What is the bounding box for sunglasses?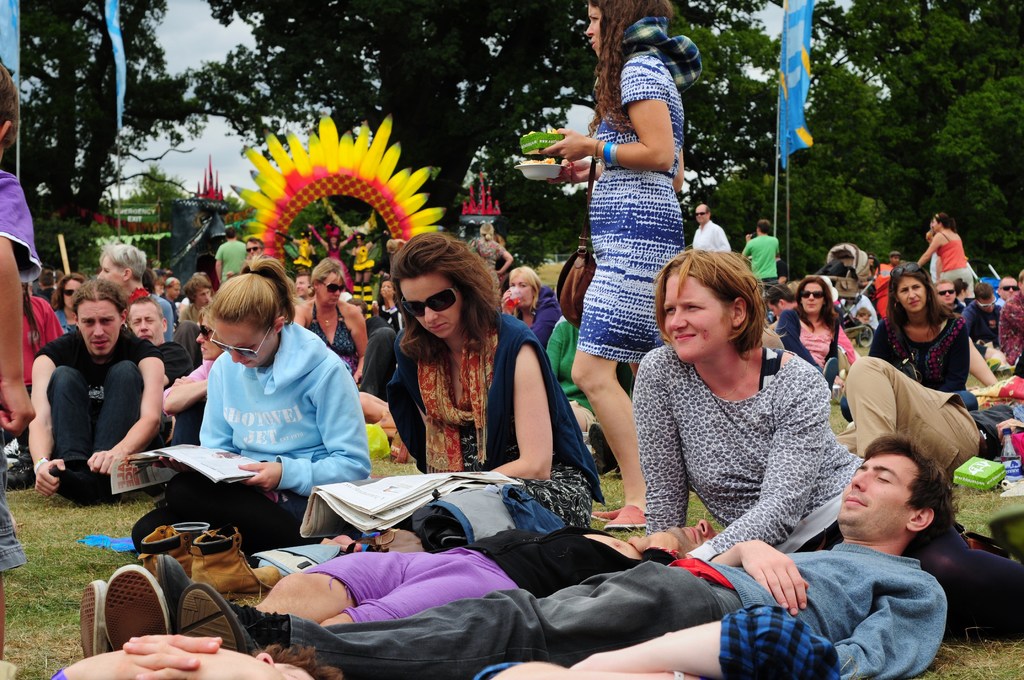
crop(211, 323, 273, 361).
